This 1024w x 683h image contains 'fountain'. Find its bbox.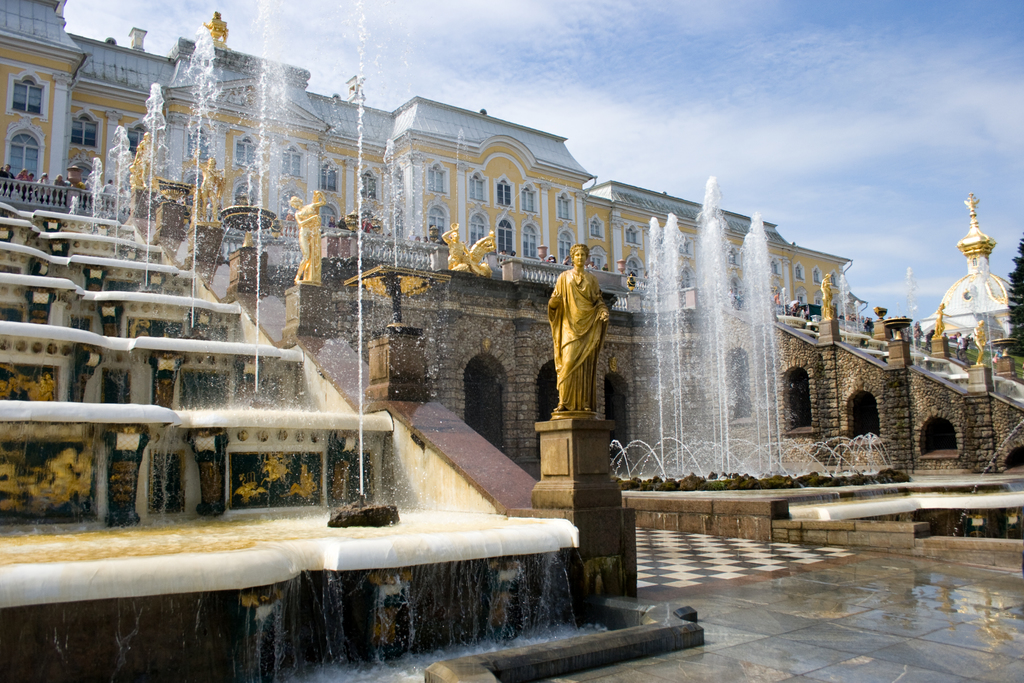
left=940, top=391, right=1023, bottom=531.
